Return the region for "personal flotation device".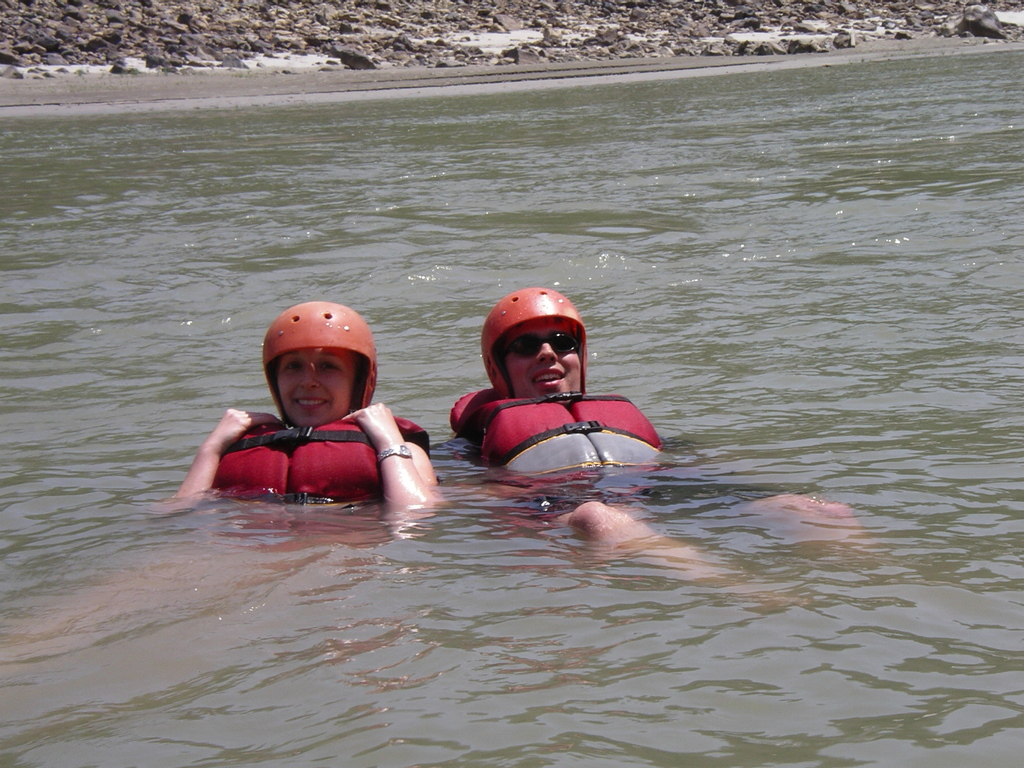
x1=454 y1=385 x2=668 y2=478.
